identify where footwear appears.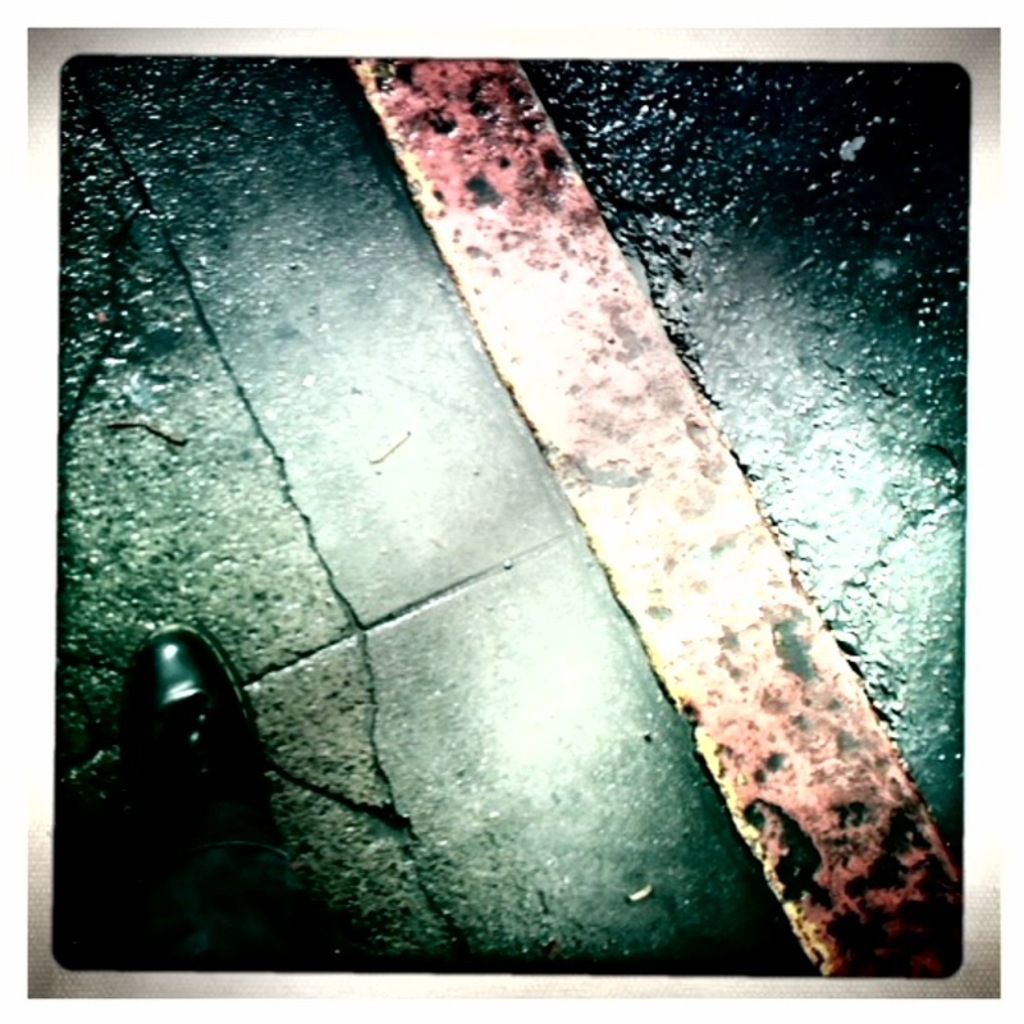
Appears at x1=96 y1=595 x2=292 y2=959.
